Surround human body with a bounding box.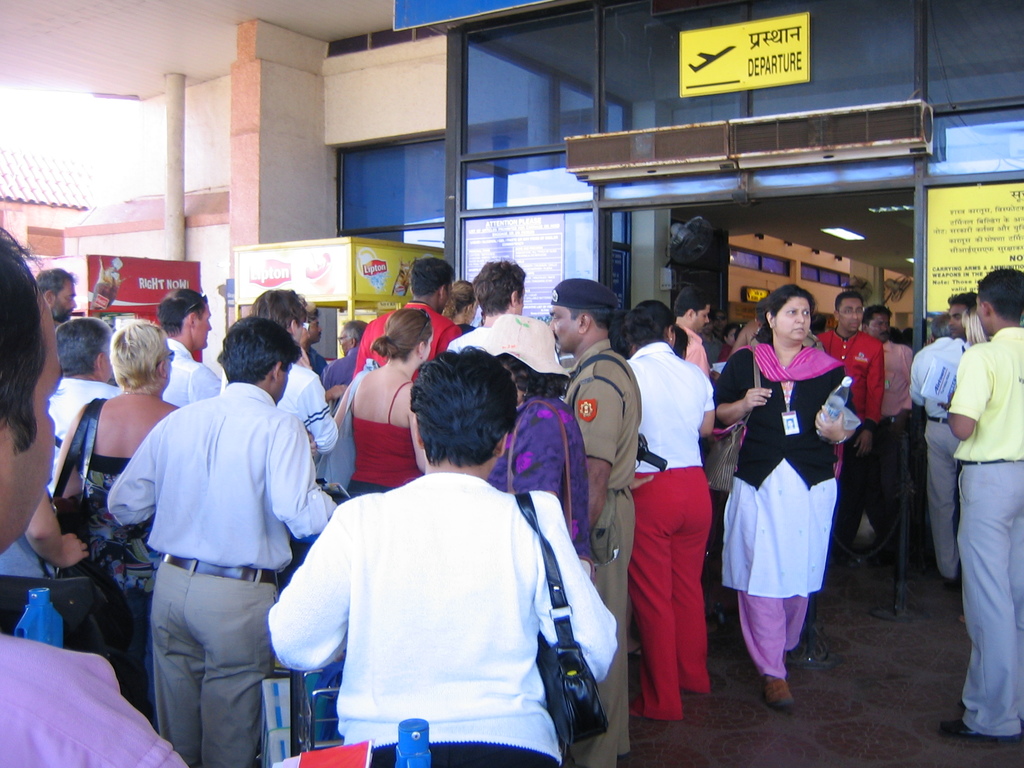
(940, 260, 1020, 736).
